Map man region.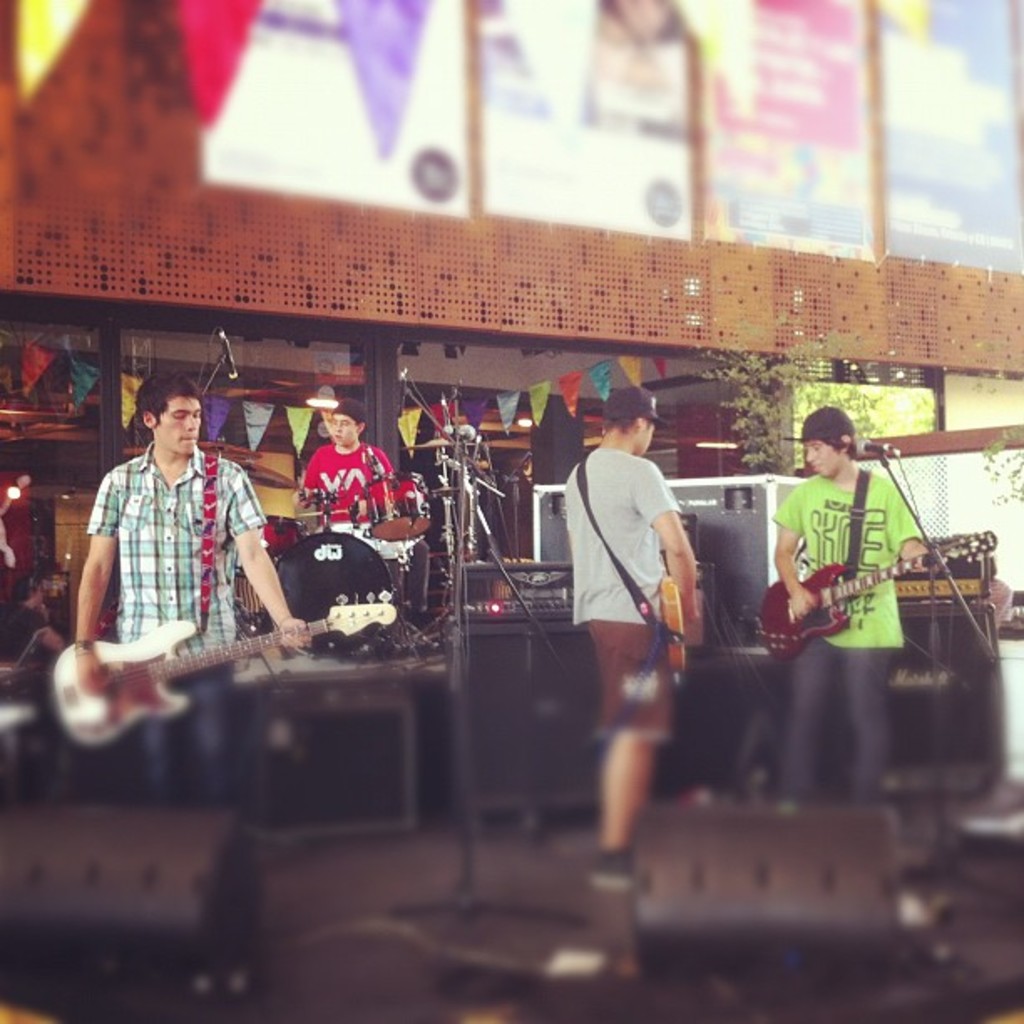
Mapped to bbox(561, 381, 703, 895).
